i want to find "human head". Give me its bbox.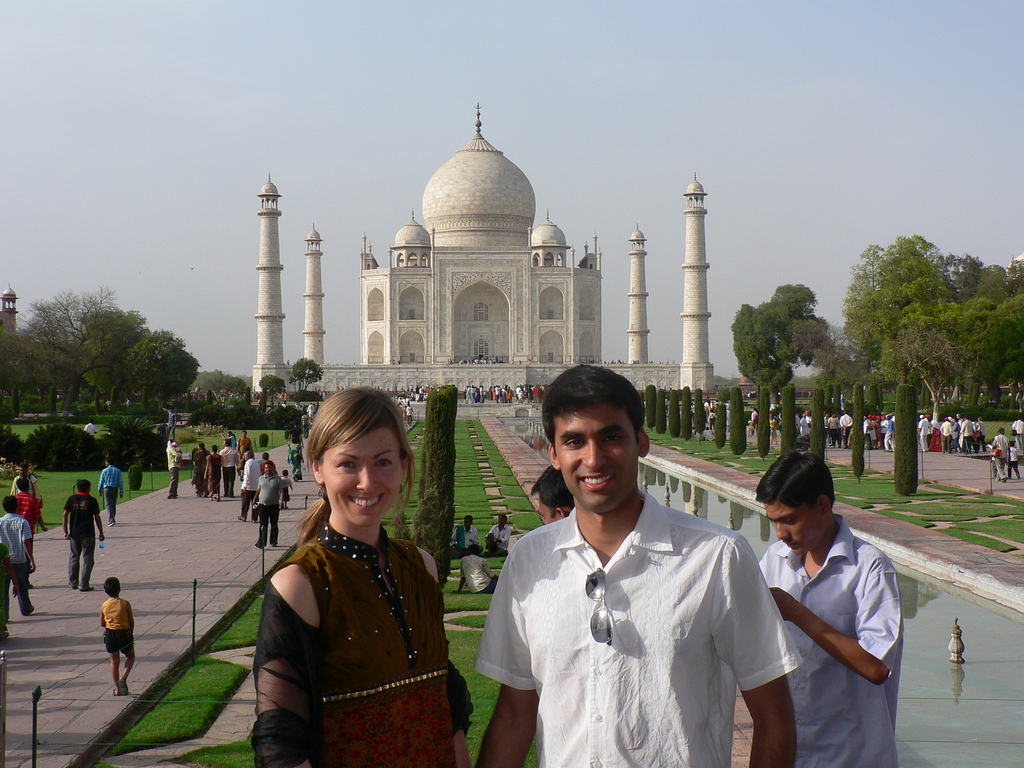
bbox=(2, 493, 18, 516).
